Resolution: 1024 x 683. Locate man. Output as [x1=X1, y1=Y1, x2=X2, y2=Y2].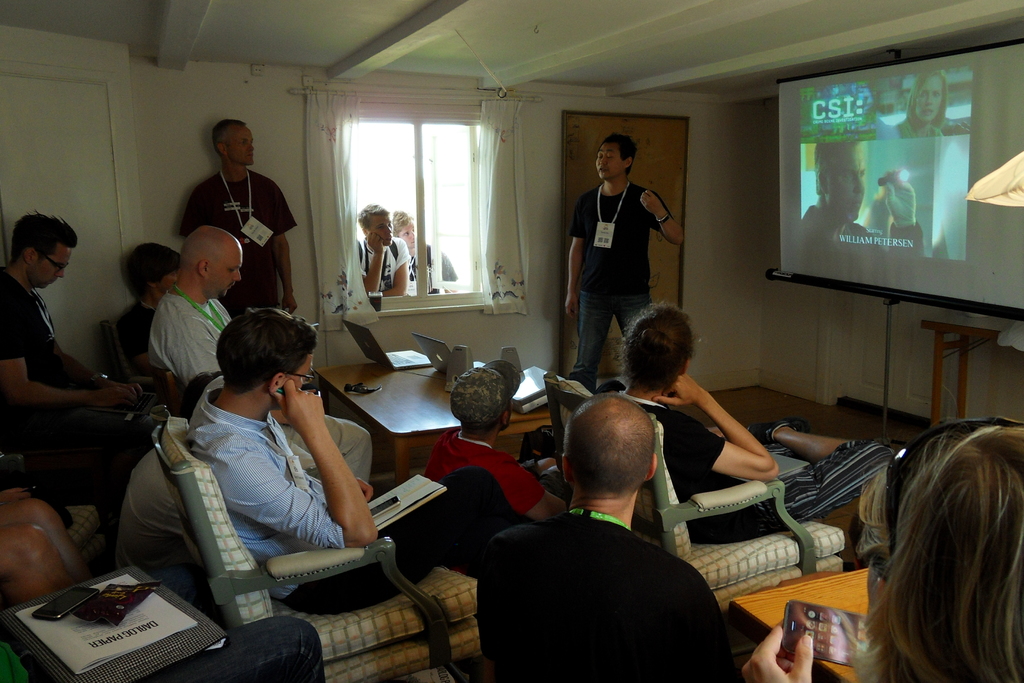
[x1=0, y1=219, x2=150, y2=533].
